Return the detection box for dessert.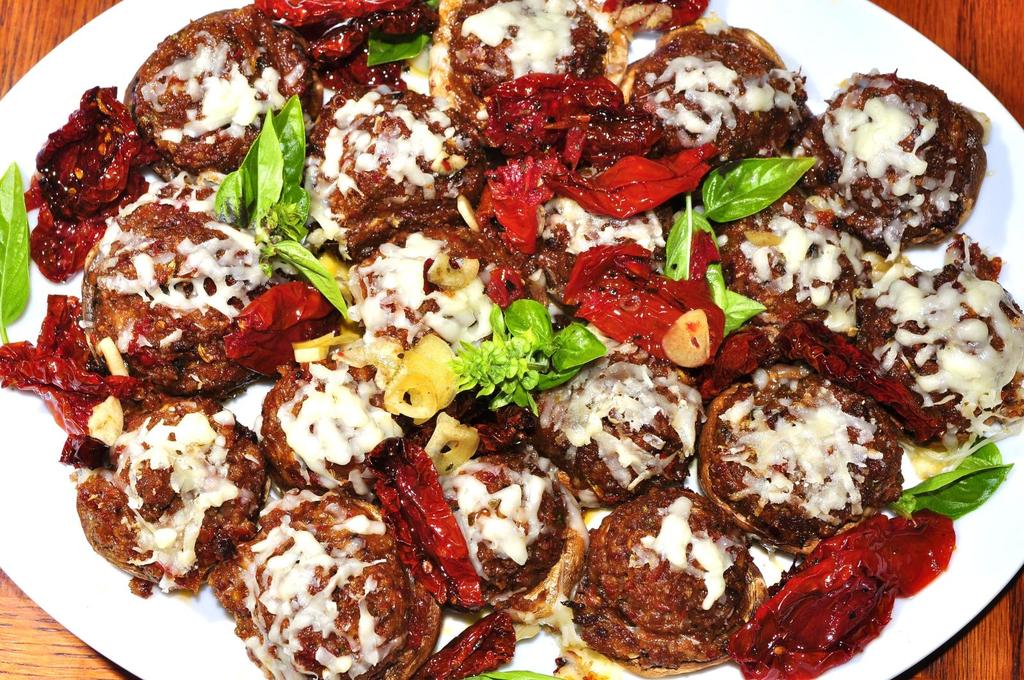
[x1=0, y1=0, x2=1023, y2=679].
